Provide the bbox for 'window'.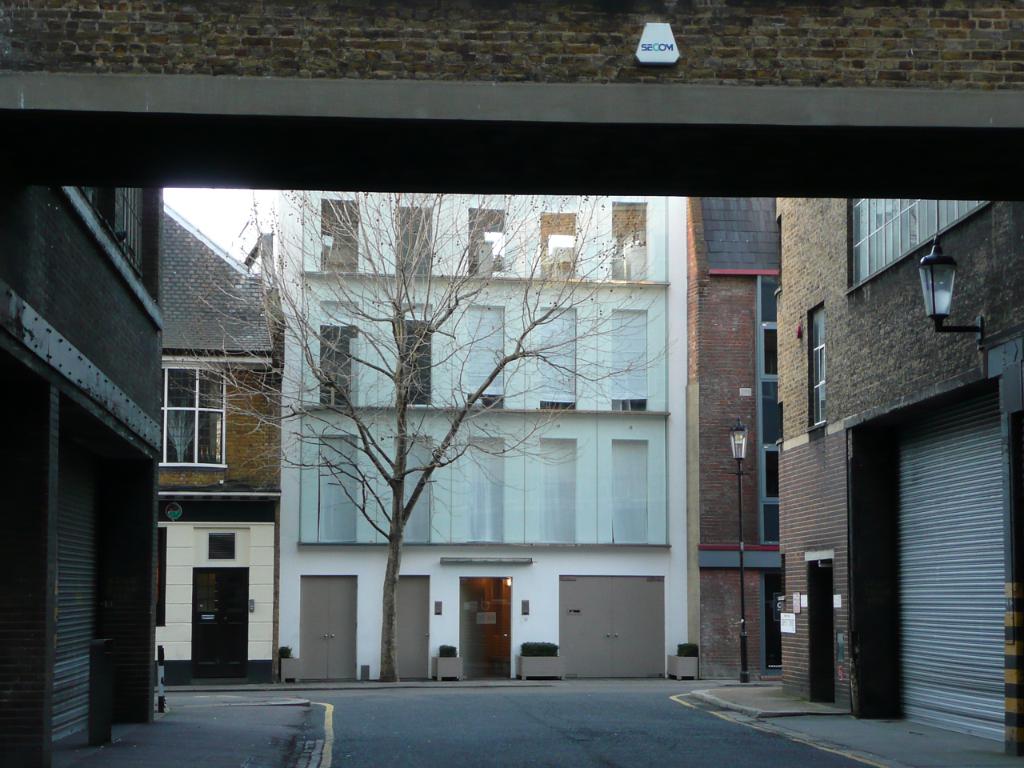
region(398, 309, 434, 410).
